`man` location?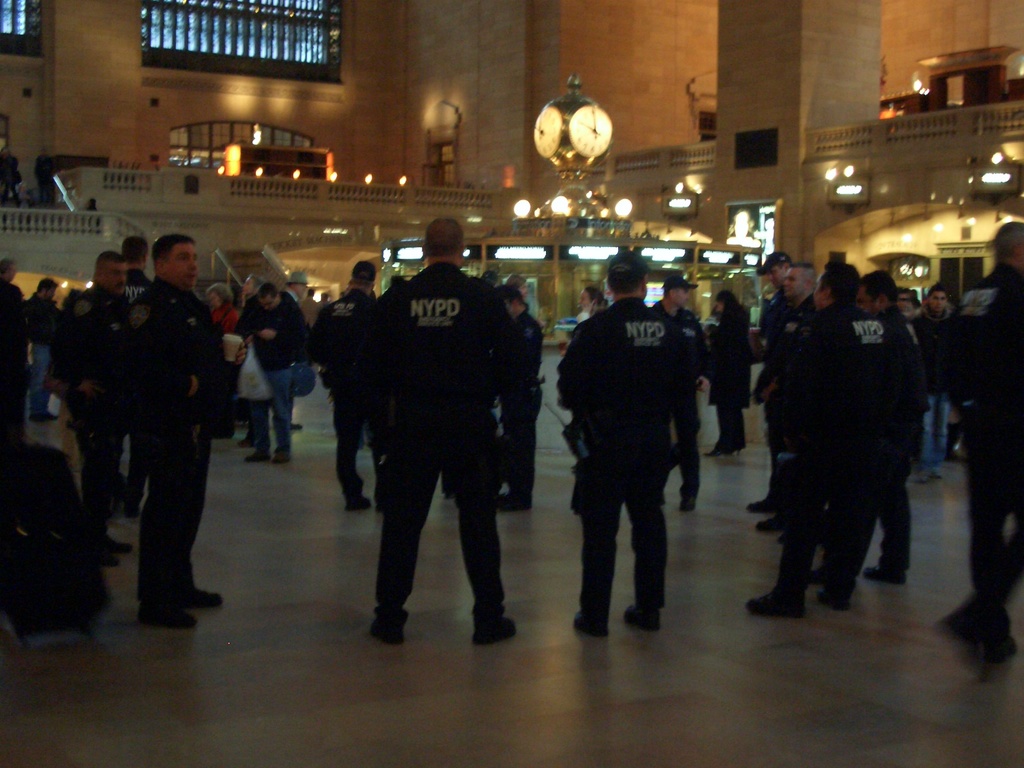
(left=700, top=272, right=744, bottom=465)
